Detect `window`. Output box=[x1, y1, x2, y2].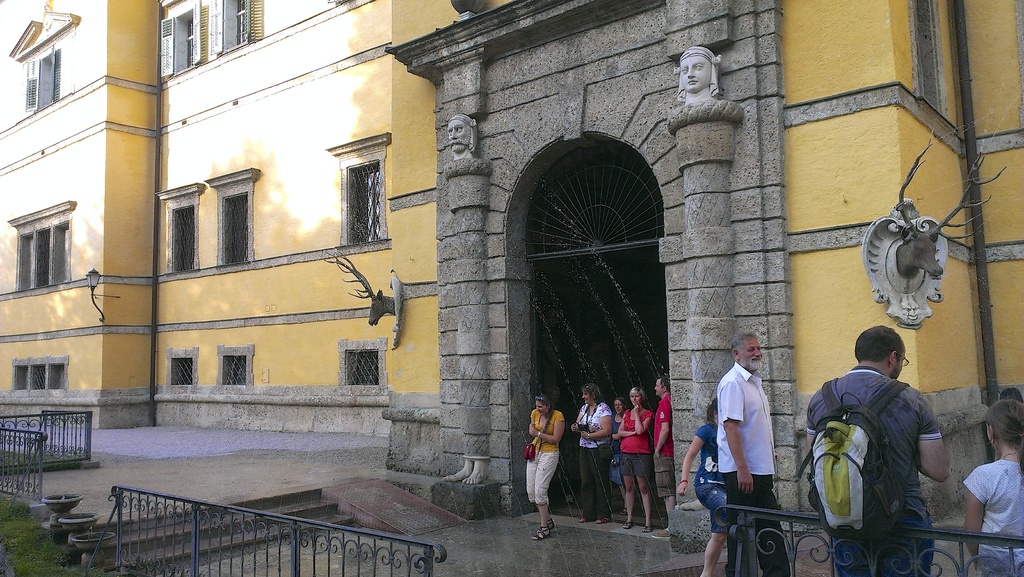
box=[0, 194, 70, 309].
